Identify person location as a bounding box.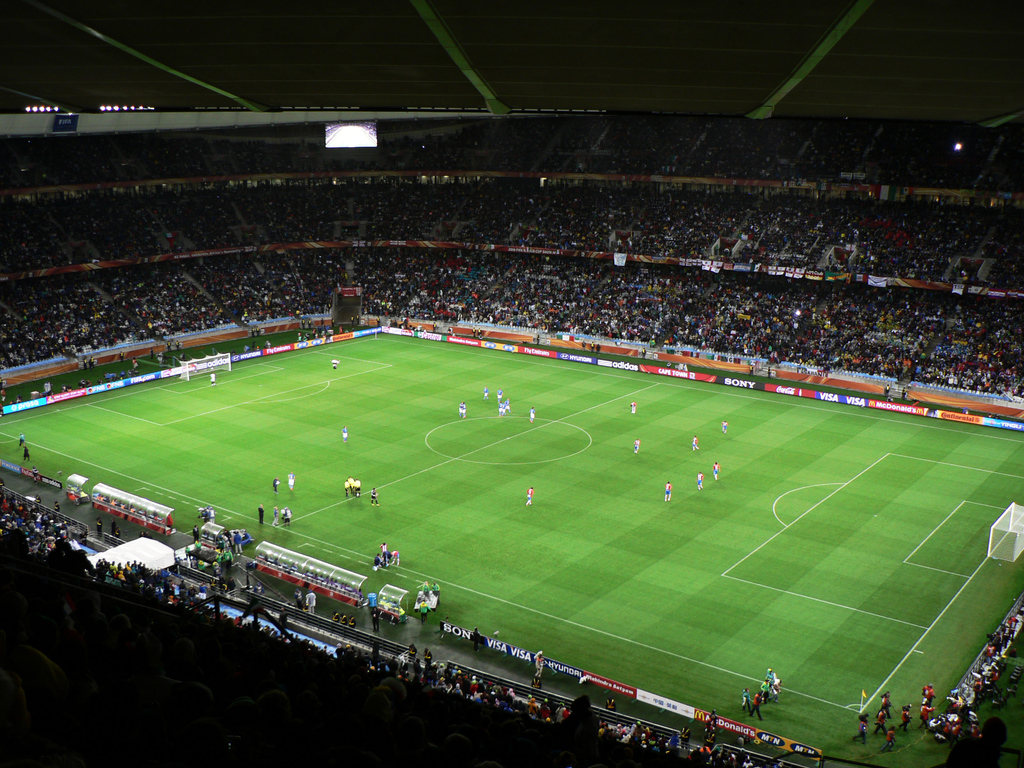
381 544 388 563.
